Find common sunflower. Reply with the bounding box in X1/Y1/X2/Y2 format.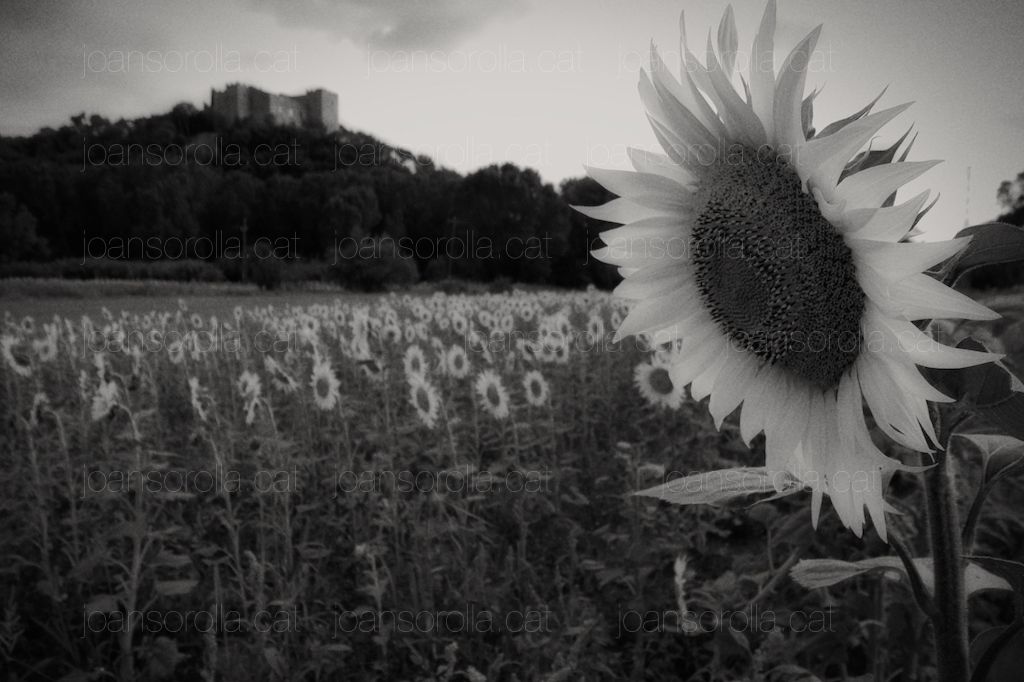
401/346/425/376.
